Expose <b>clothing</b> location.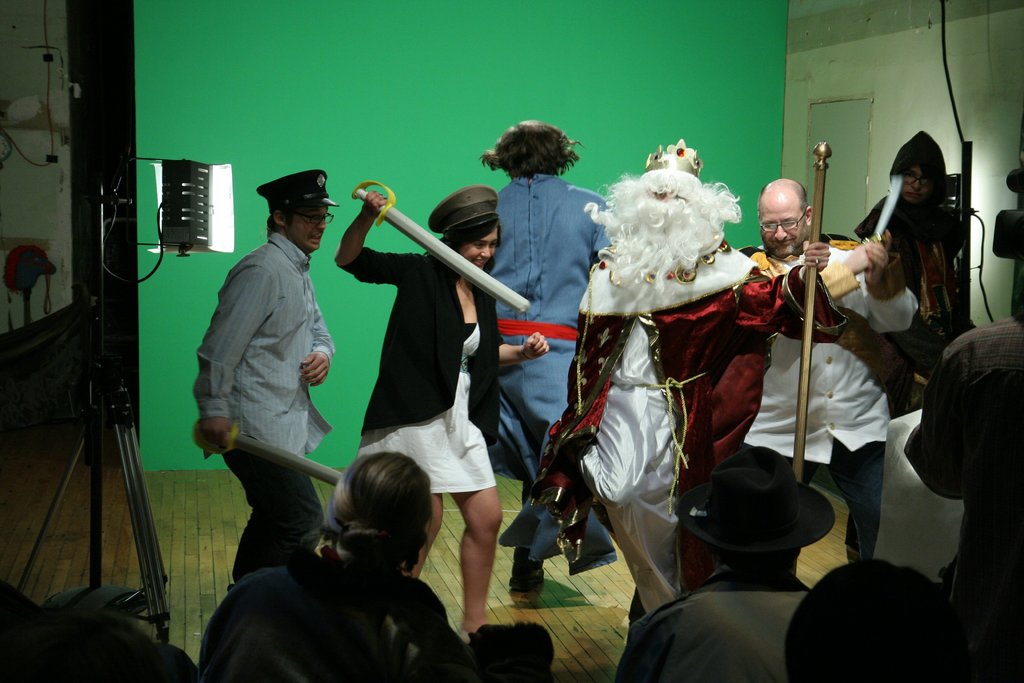
Exposed at region(481, 170, 609, 567).
